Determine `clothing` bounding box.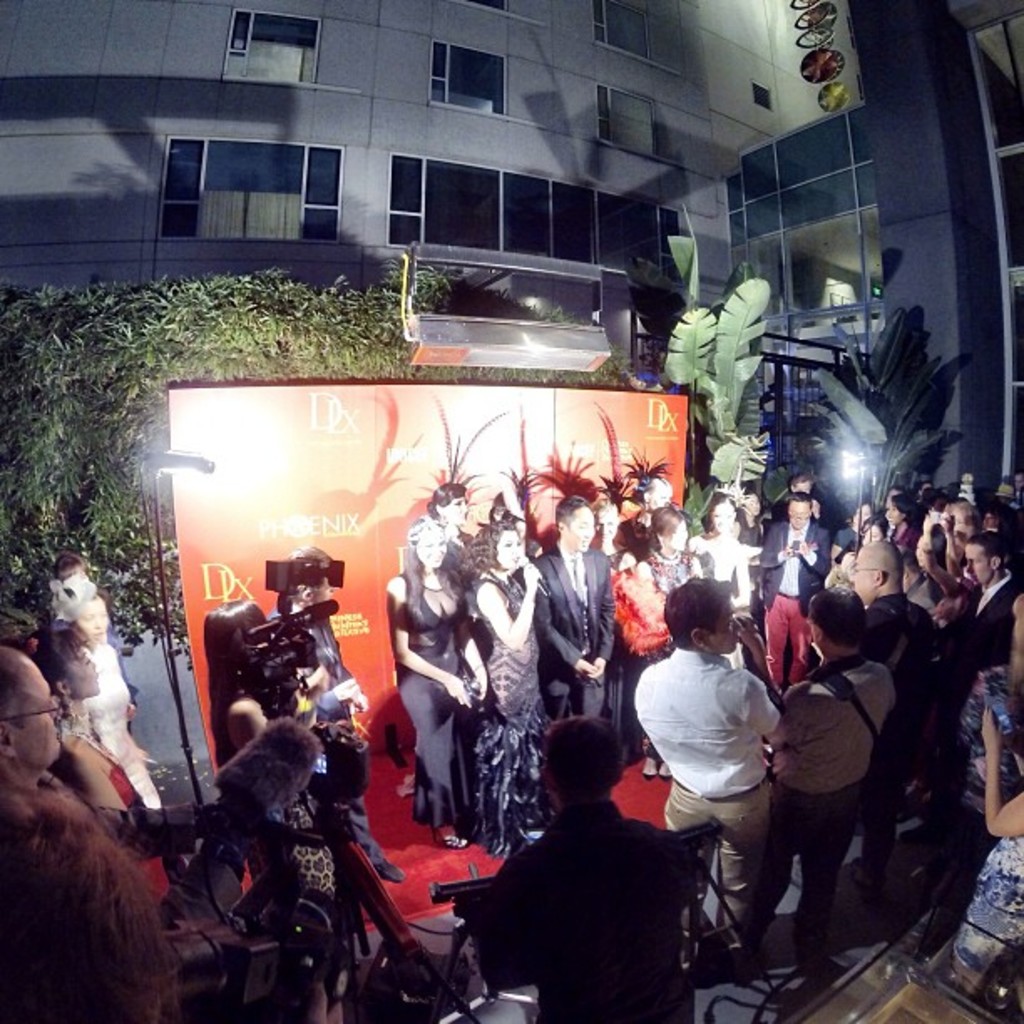
Determined: box=[80, 735, 149, 817].
